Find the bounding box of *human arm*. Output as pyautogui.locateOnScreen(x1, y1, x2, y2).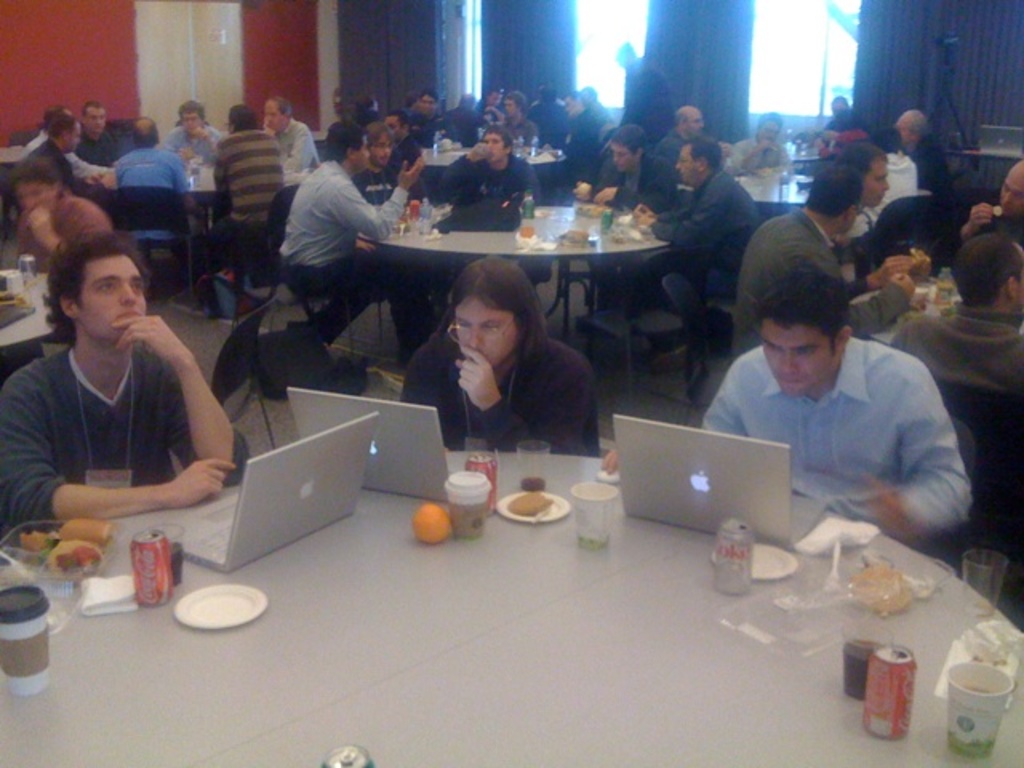
pyautogui.locateOnScreen(957, 198, 1006, 242).
